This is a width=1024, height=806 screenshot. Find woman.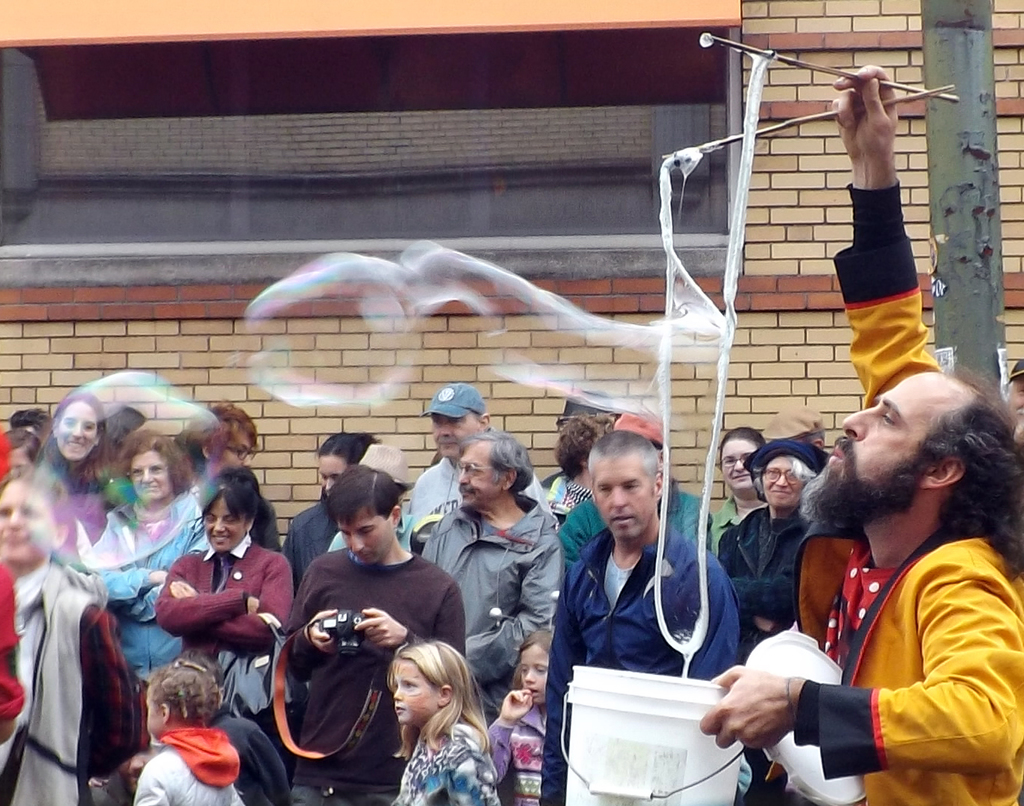
Bounding box: (92,429,209,678).
